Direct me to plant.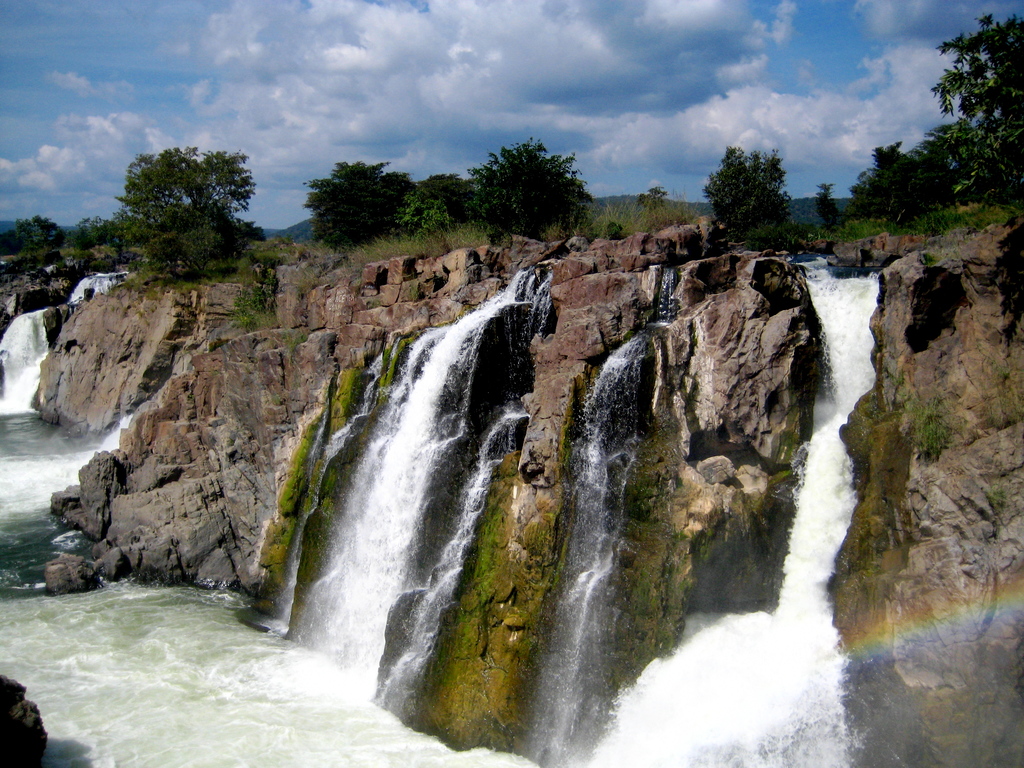
Direction: rect(920, 245, 963, 268).
